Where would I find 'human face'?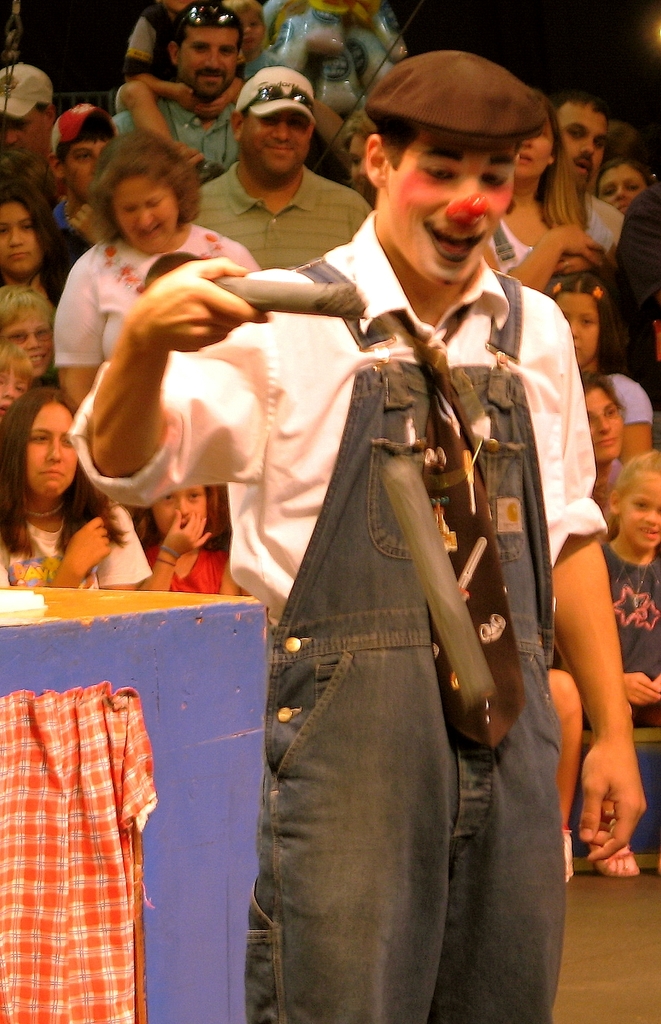
At locate(551, 295, 596, 362).
